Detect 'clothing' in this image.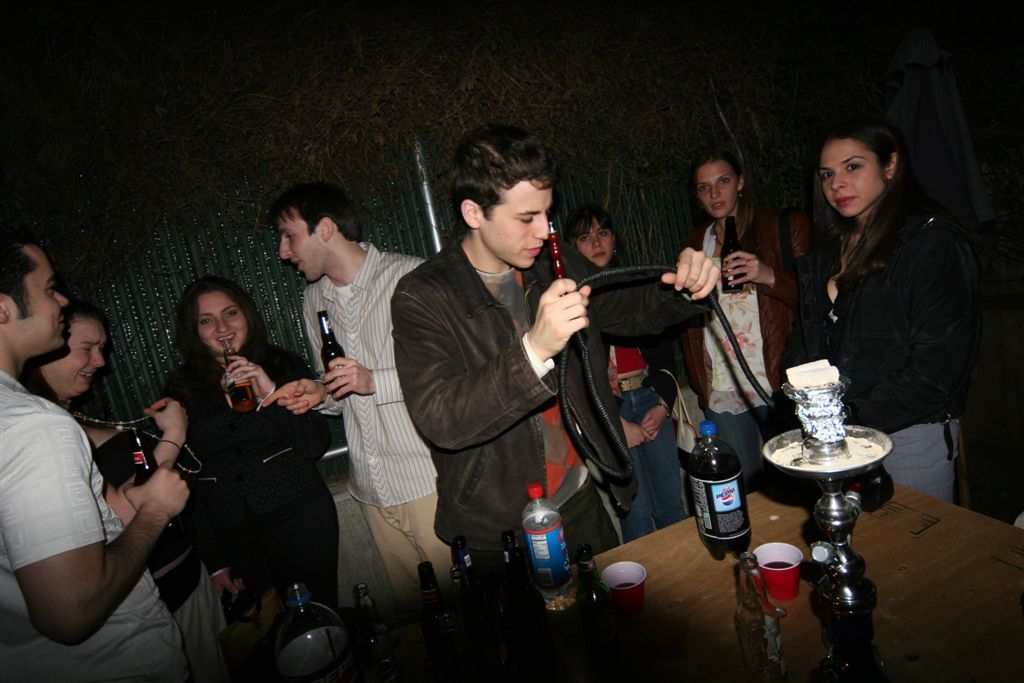
Detection: left=0, top=370, right=186, bottom=682.
